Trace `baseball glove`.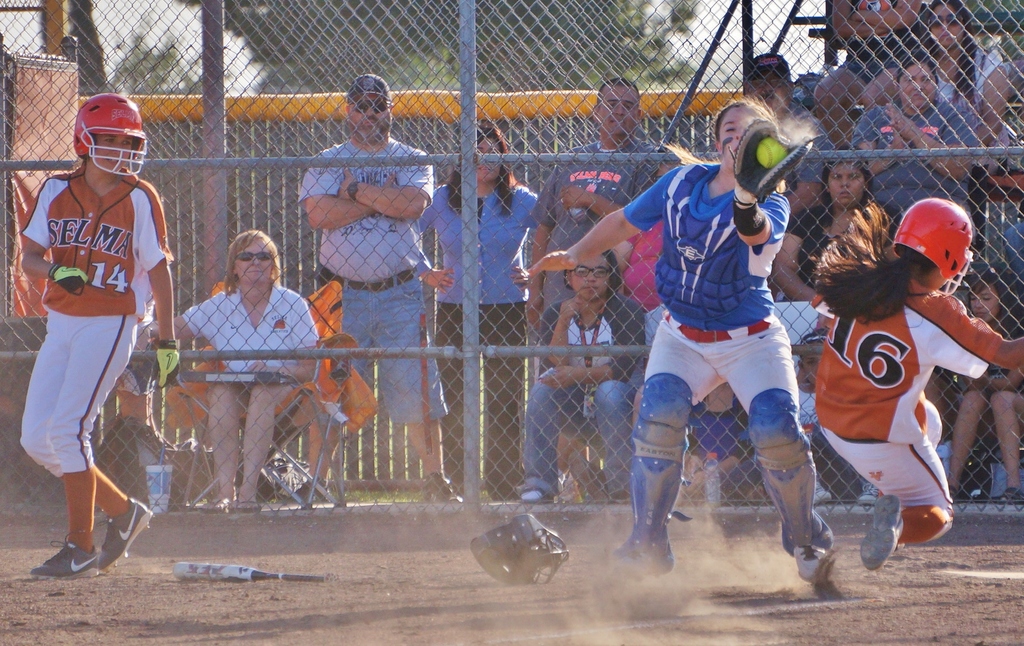
Traced to x1=734 y1=116 x2=813 y2=205.
